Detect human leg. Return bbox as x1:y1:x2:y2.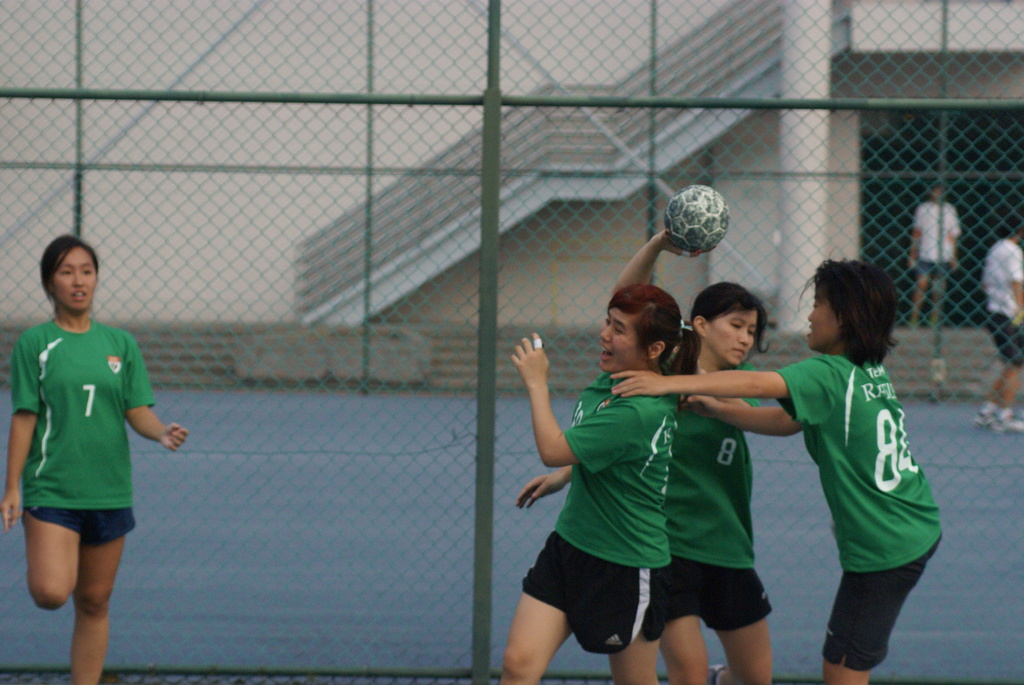
824:534:943:684.
